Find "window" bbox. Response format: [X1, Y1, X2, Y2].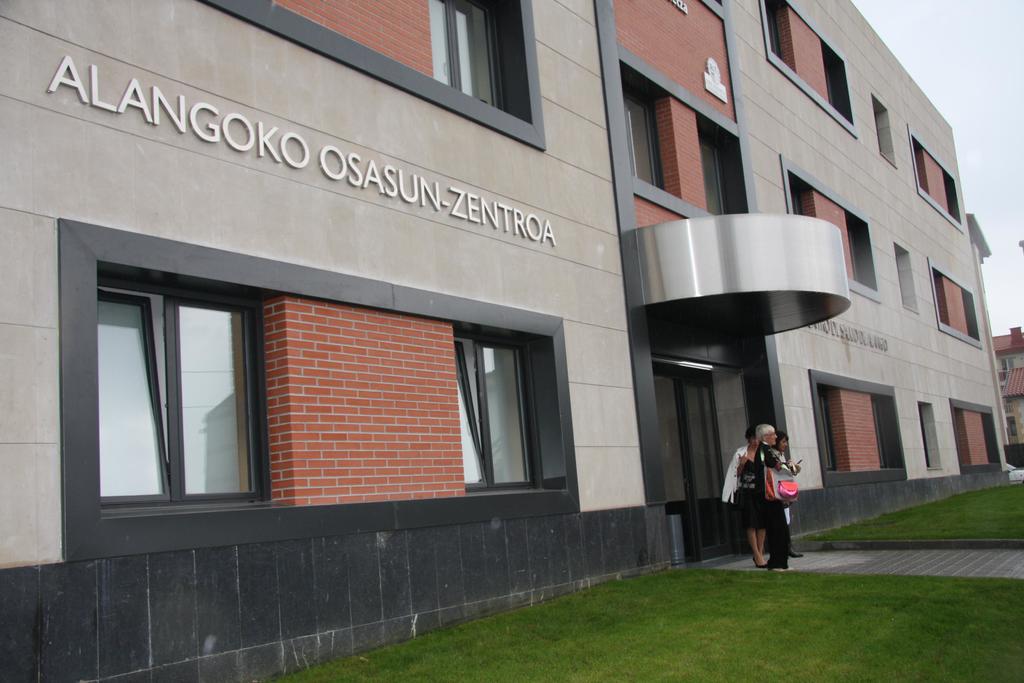
[698, 112, 736, 213].
